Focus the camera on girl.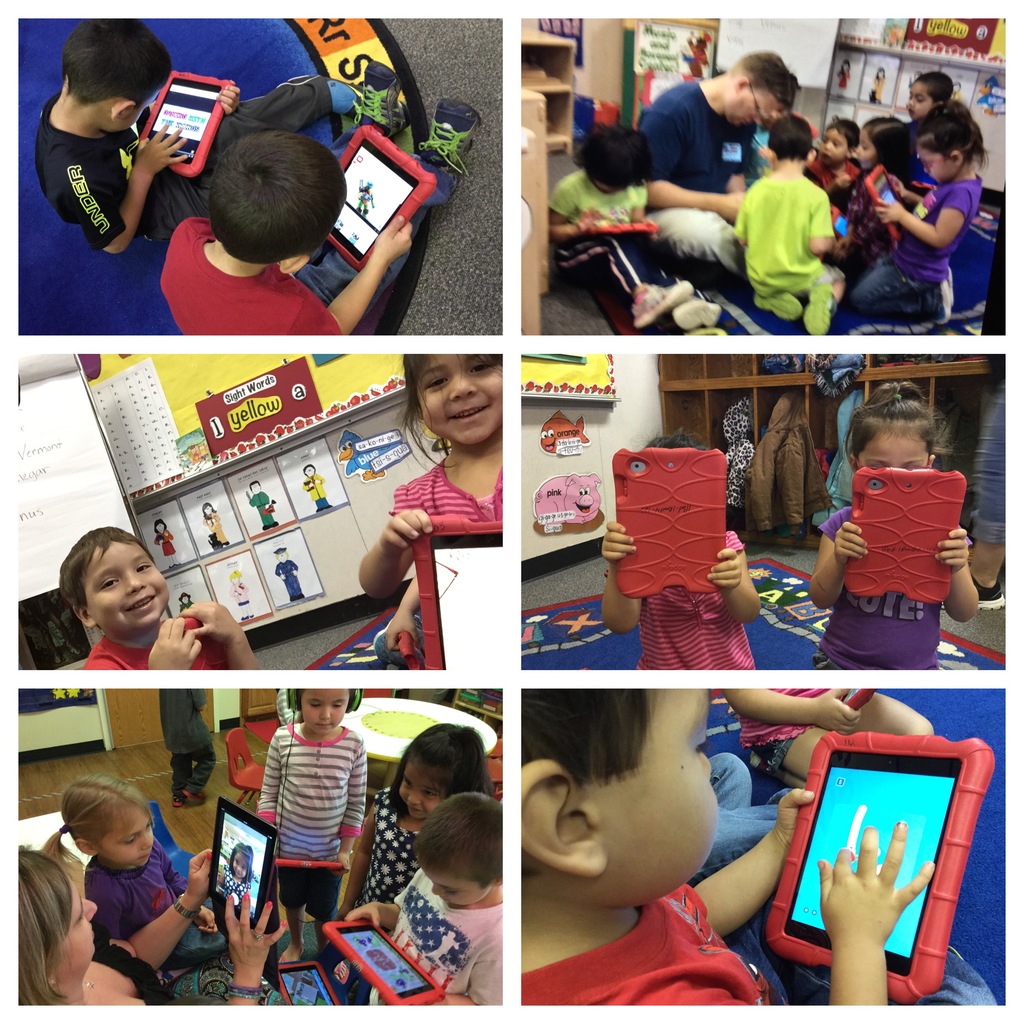
Focus region: x1=842, y1=100, x2=952, y2=324.
